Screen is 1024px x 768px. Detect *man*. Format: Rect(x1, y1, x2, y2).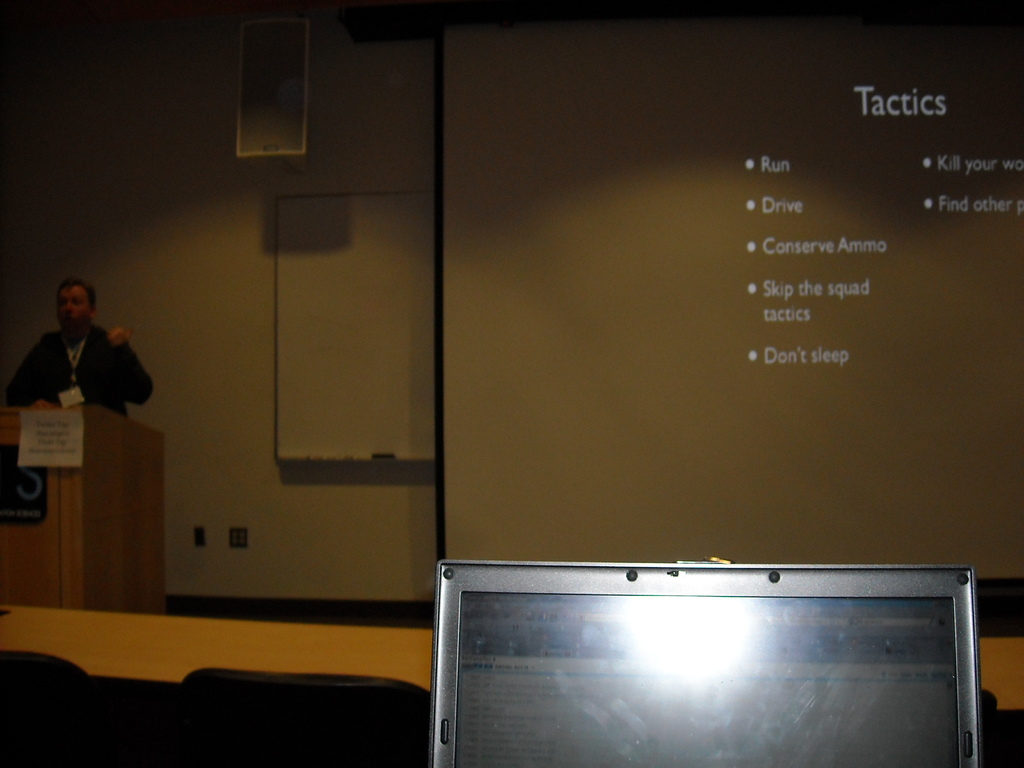
Rect(6, 281, 148, 417).
